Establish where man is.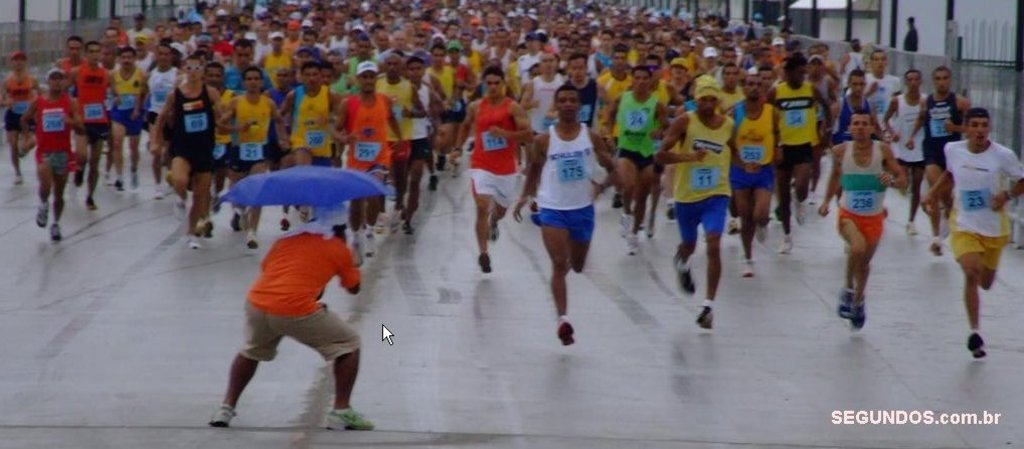
Established at (x1=146, y1=54, x2=218, y2=244).
